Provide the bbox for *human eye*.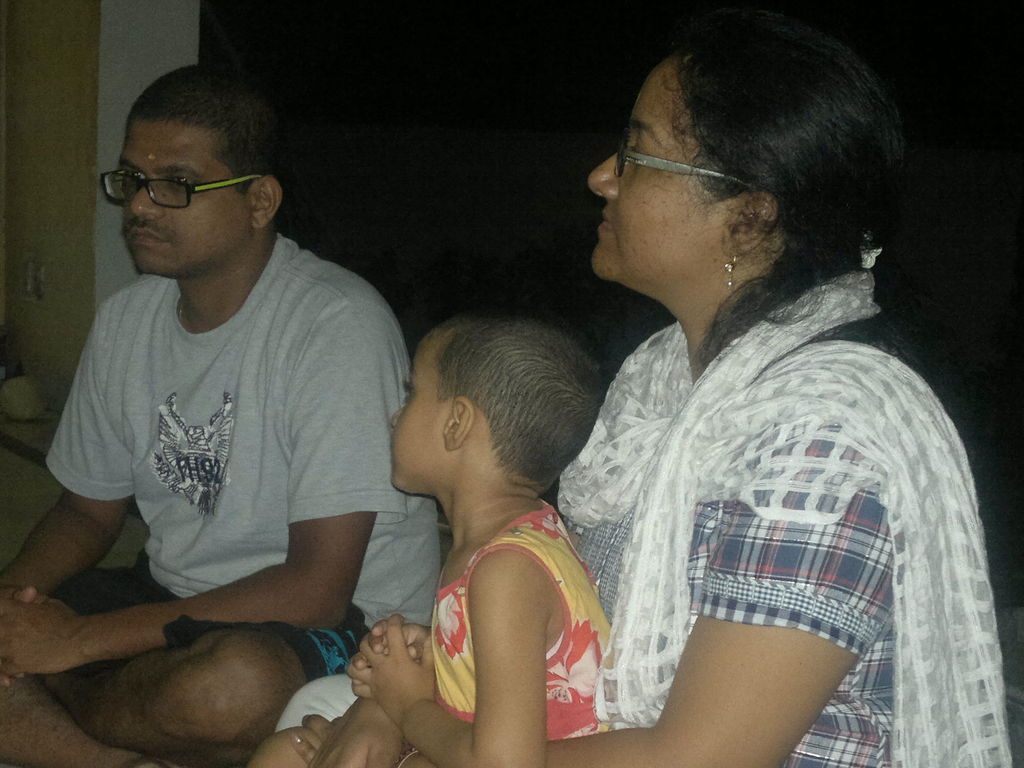
120 166 140 184.
